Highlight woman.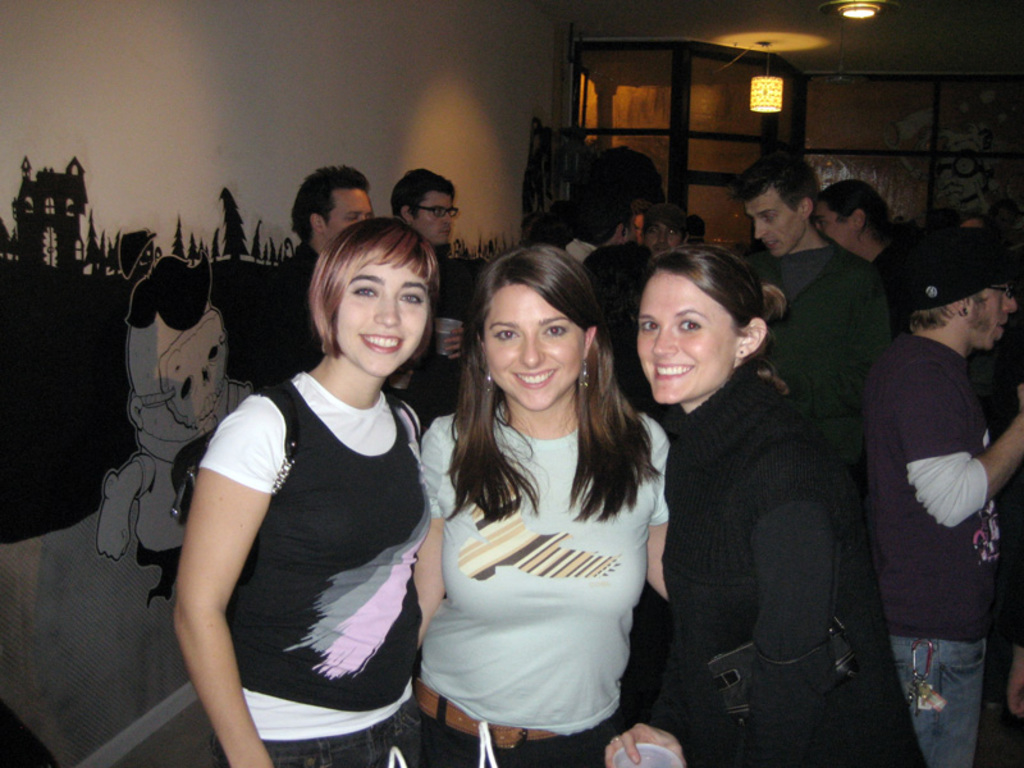
Highlighted region: 596,241,928,767.
